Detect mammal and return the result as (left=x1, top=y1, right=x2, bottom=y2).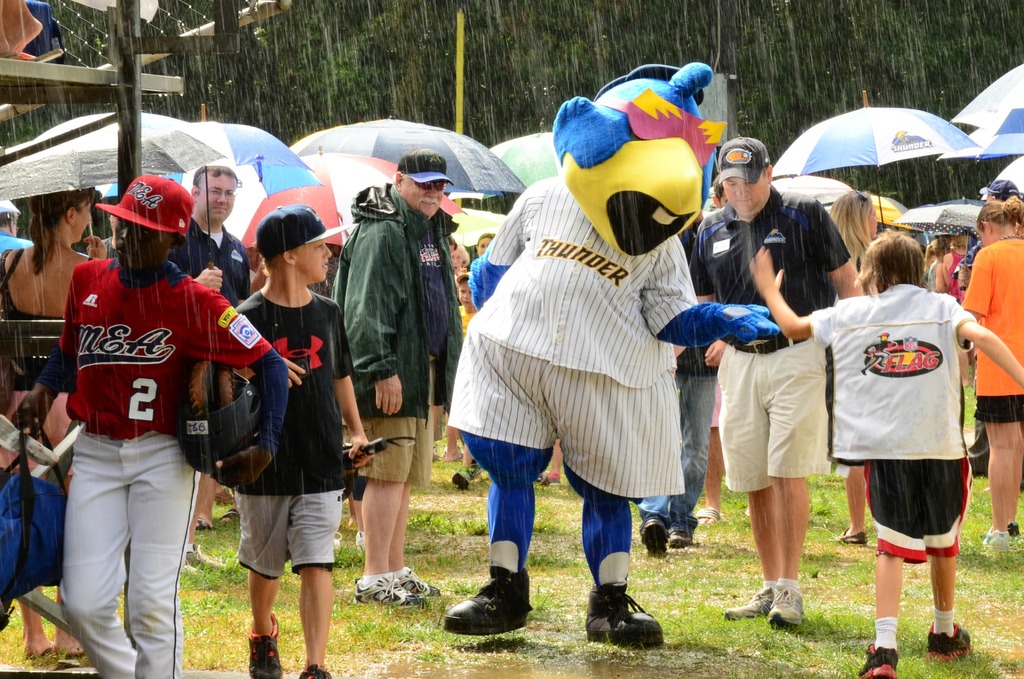
(left=634, top=197, right=716, bottom=550).
